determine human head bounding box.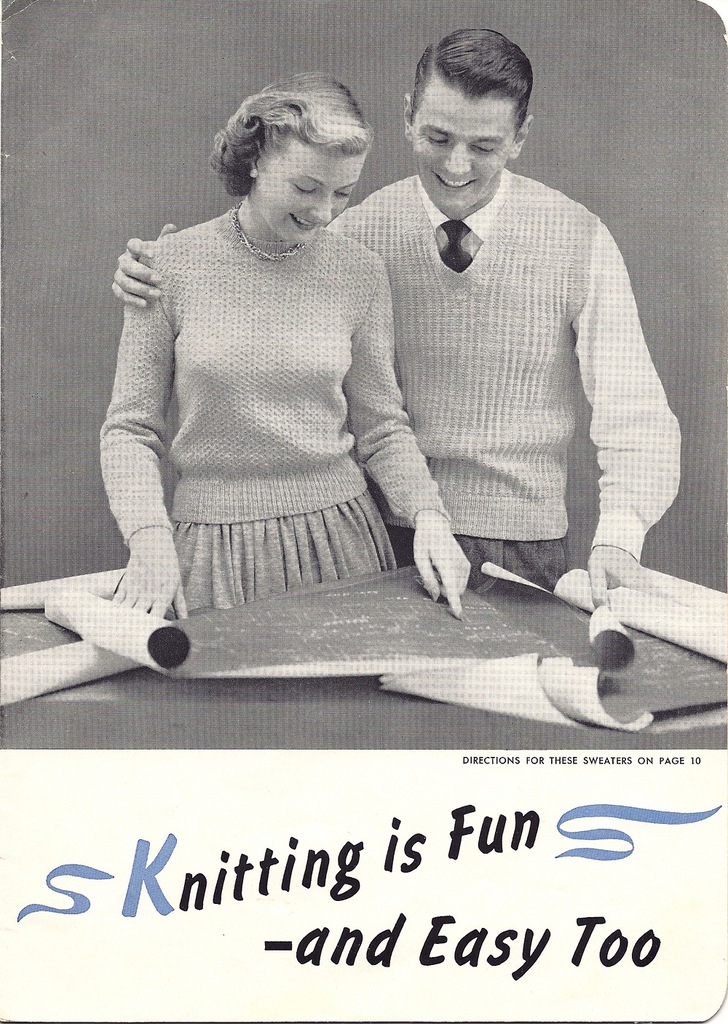
Determined: select_region(402, 28, 539, 219).
